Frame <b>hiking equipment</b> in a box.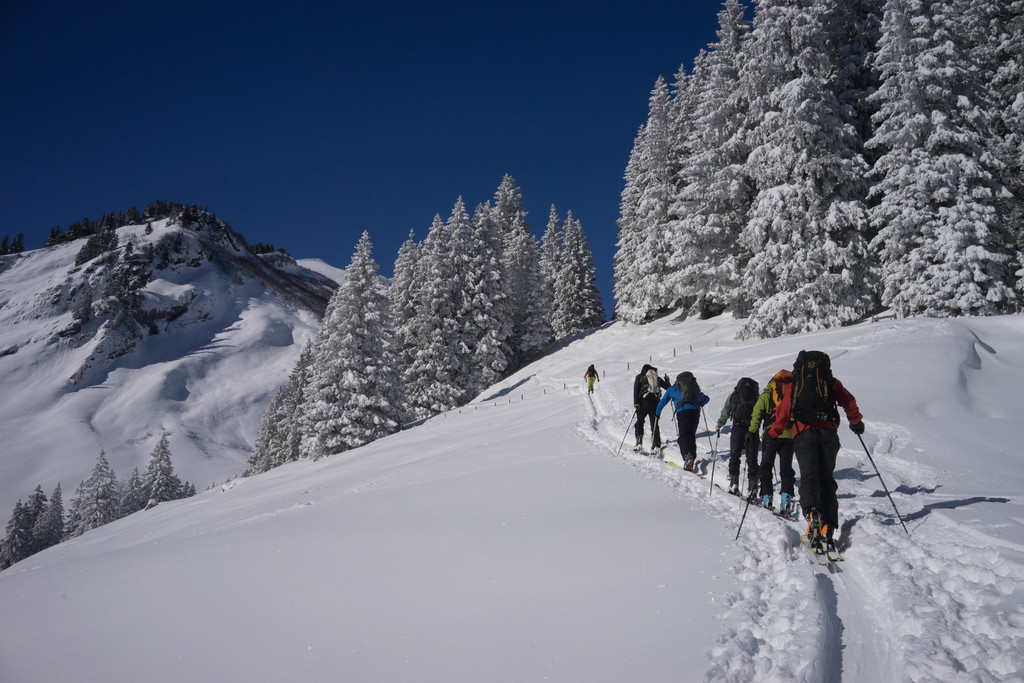
(x1=772, y1=466, x2=780, y2=483).
